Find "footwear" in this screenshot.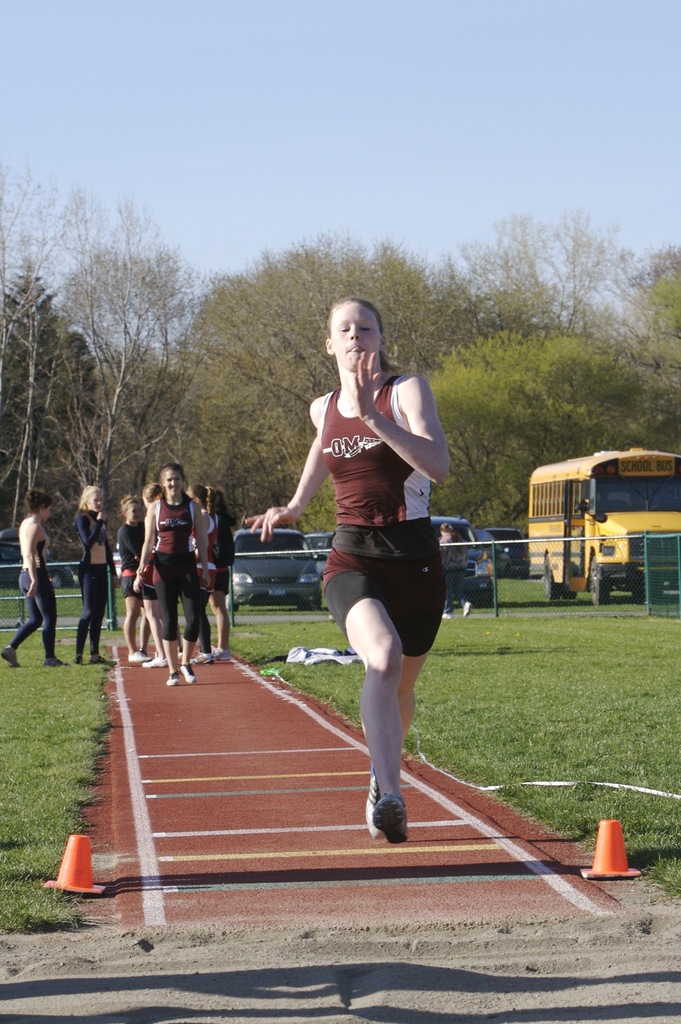
The bounding box for "footwear" is bbox=(144, 653, 172, 670).
